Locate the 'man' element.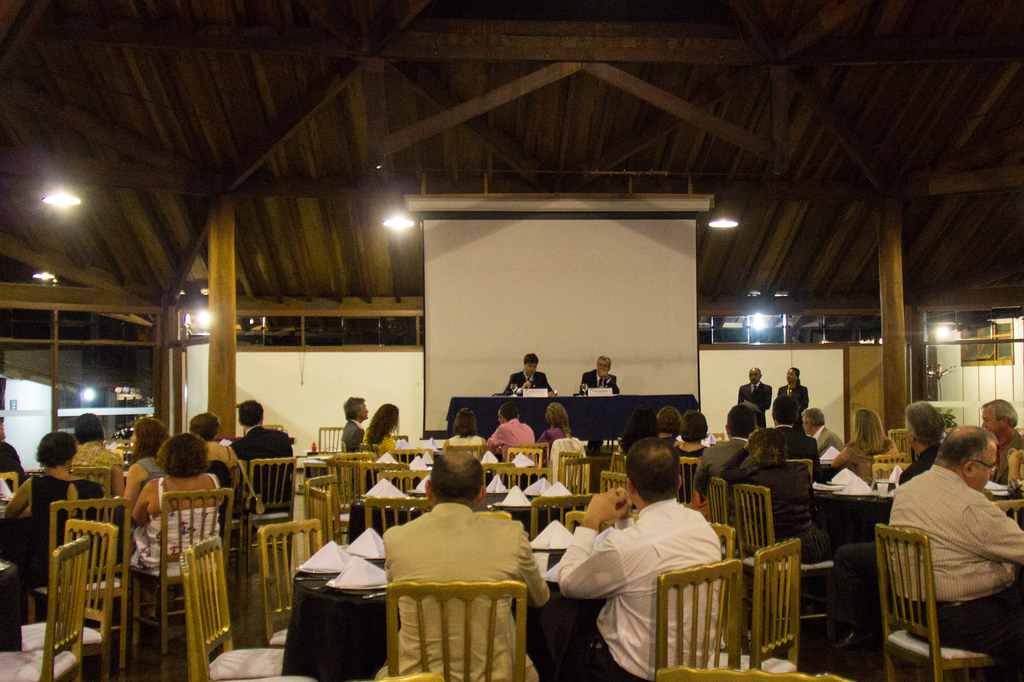
Element bbox: (left=833, top=400, right=947, bottom=649).
